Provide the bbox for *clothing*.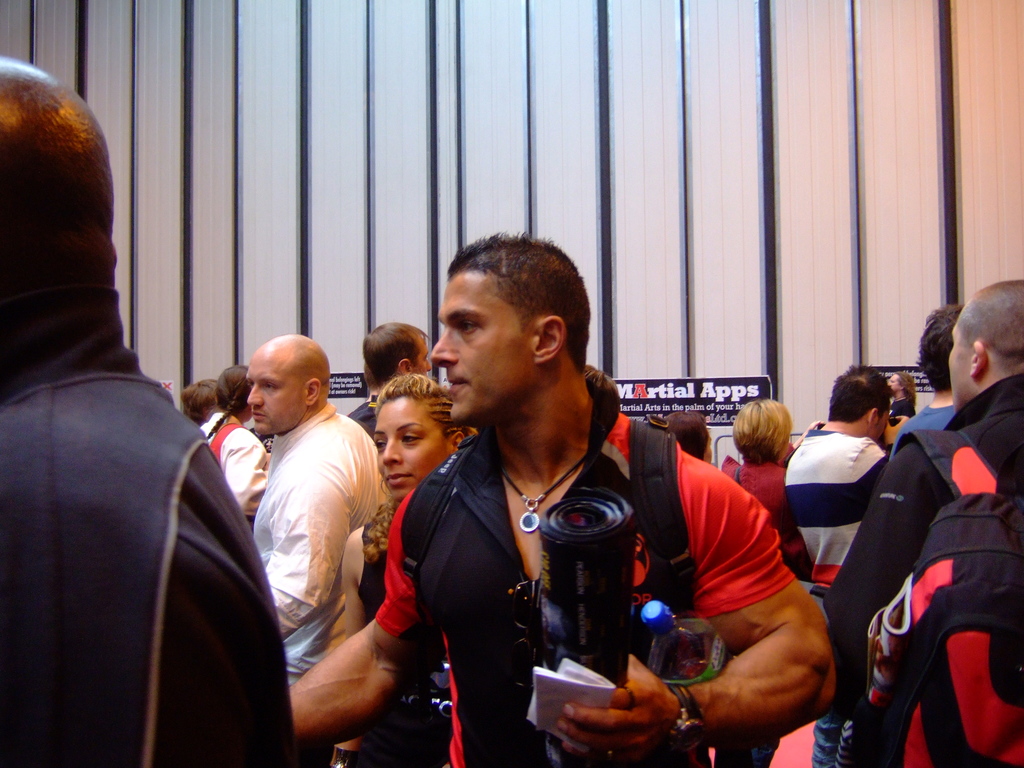
bbox(723, 450, 795, 564).
